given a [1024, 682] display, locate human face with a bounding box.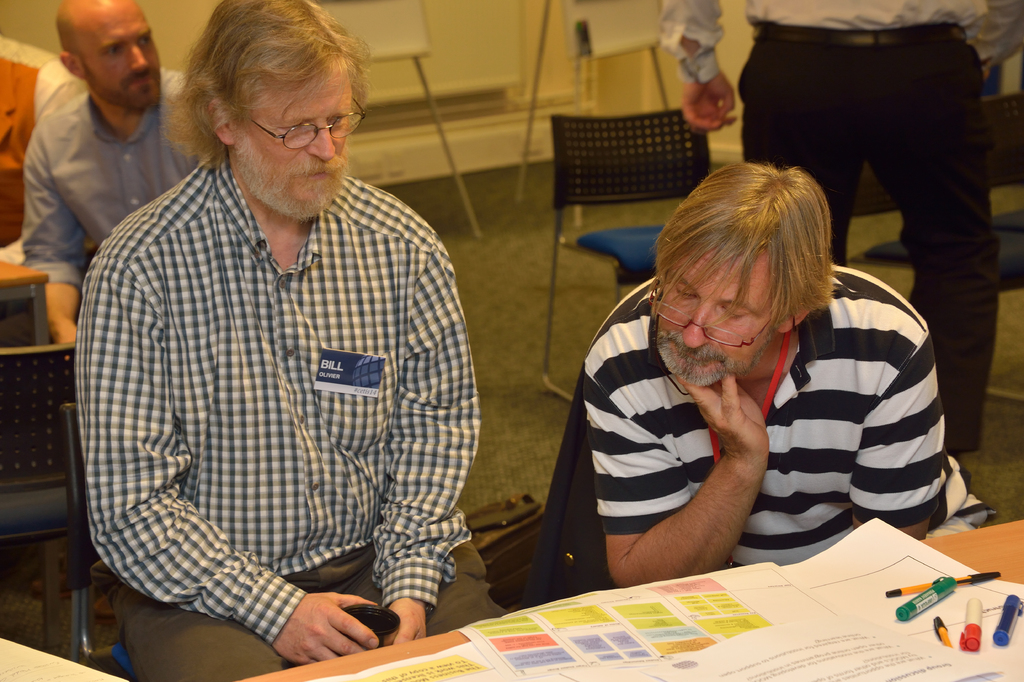
Located: <box>240,54,350,213</box>.
